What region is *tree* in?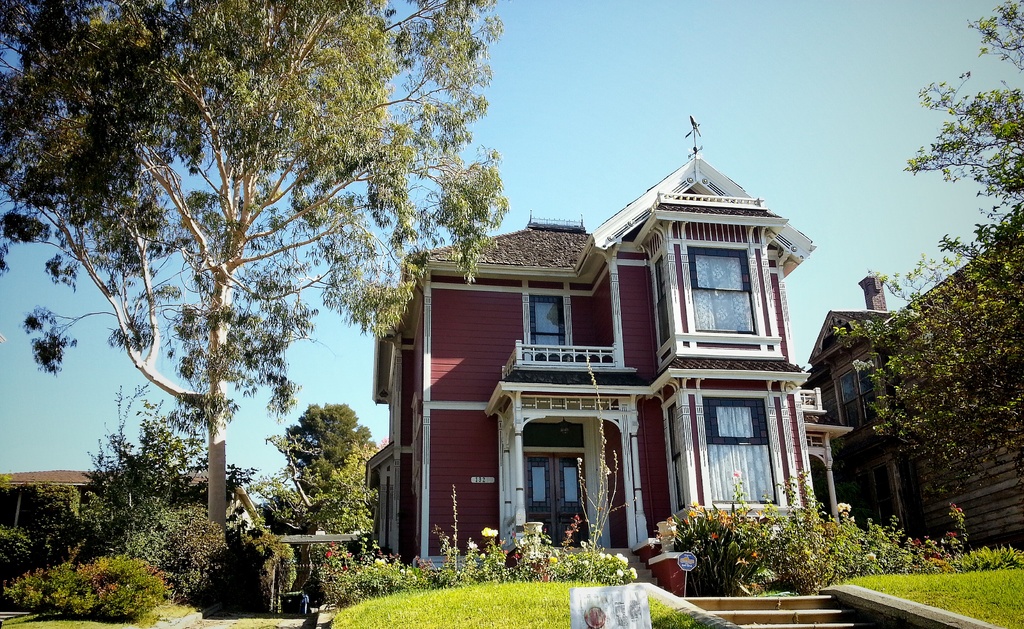
bbox=[830, 0, 1023, 498].
